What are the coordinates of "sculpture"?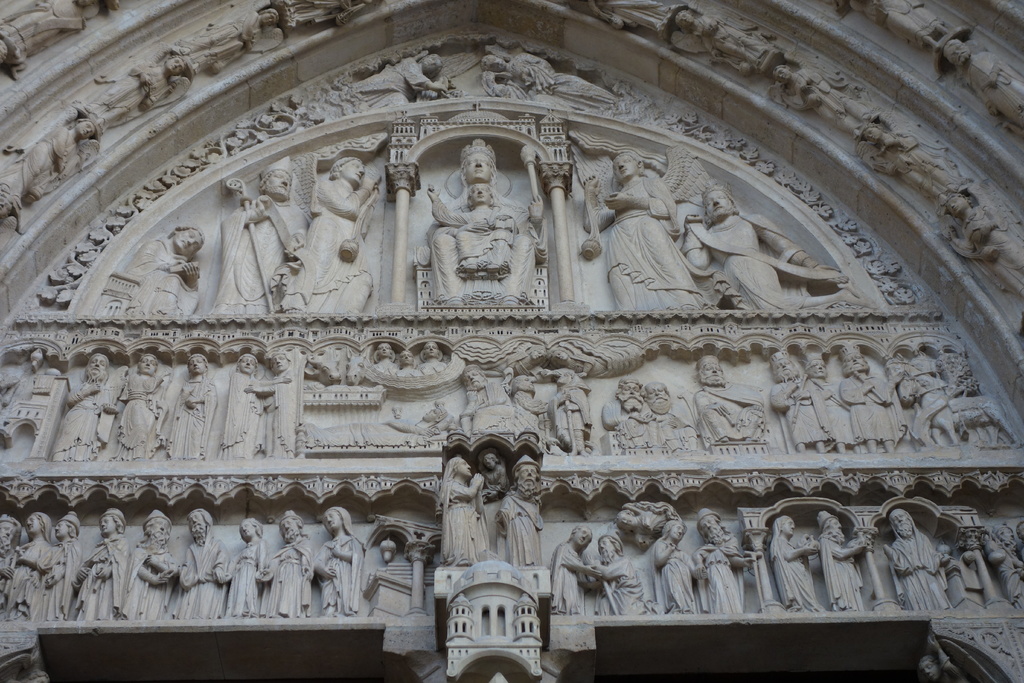
<region>689, 352, 767, 444</region>.
